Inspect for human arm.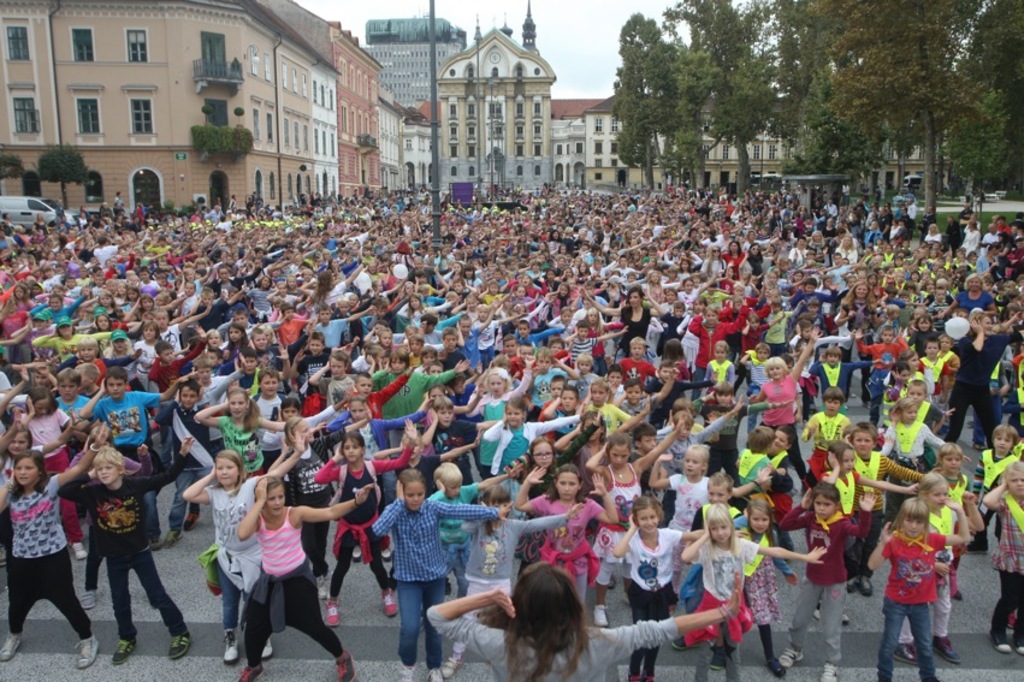
Inspection: detection(786, 322, 815, 385).
